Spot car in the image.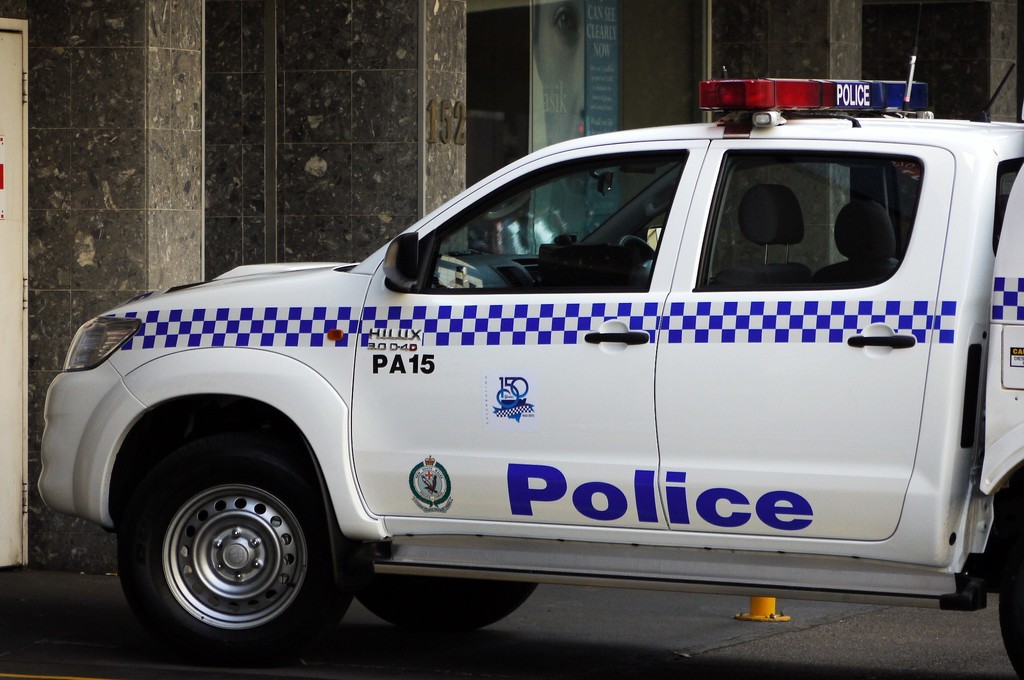
car found at bbox=(46, 63, 1021, 679).
